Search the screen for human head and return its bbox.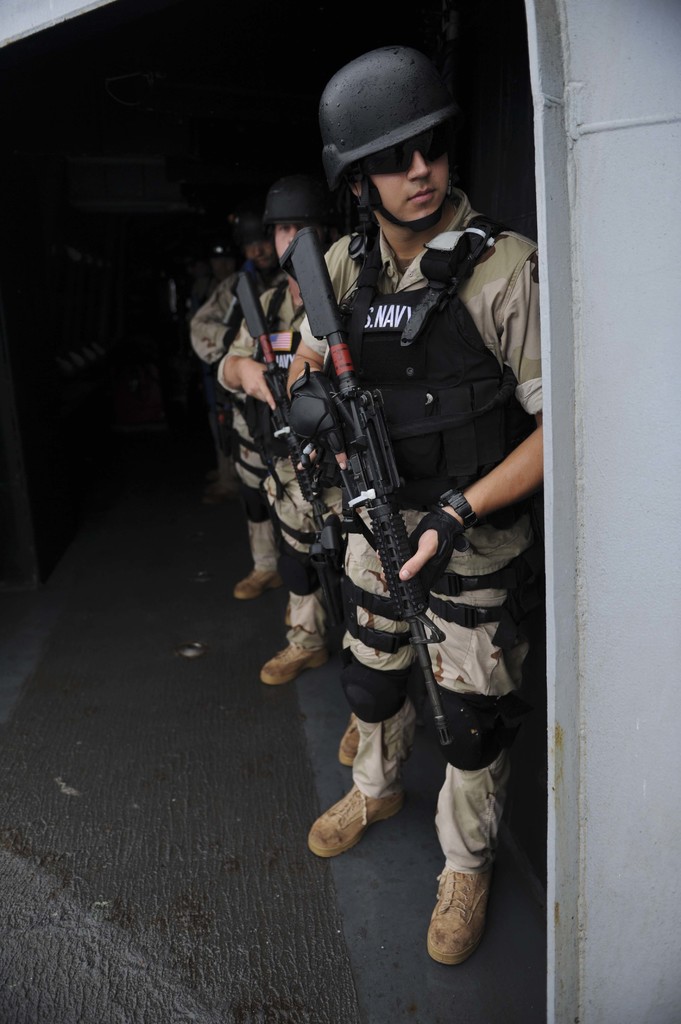
Found: 263, 179, 333, 256.
